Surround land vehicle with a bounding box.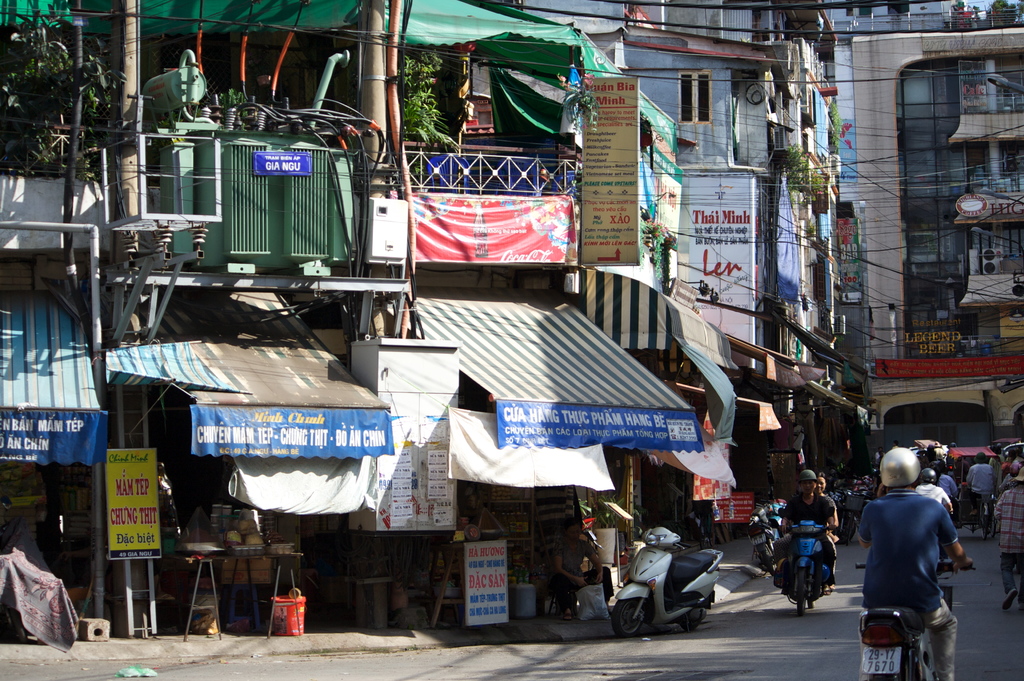
[left=767, top=500, right=787, bottom=529].
